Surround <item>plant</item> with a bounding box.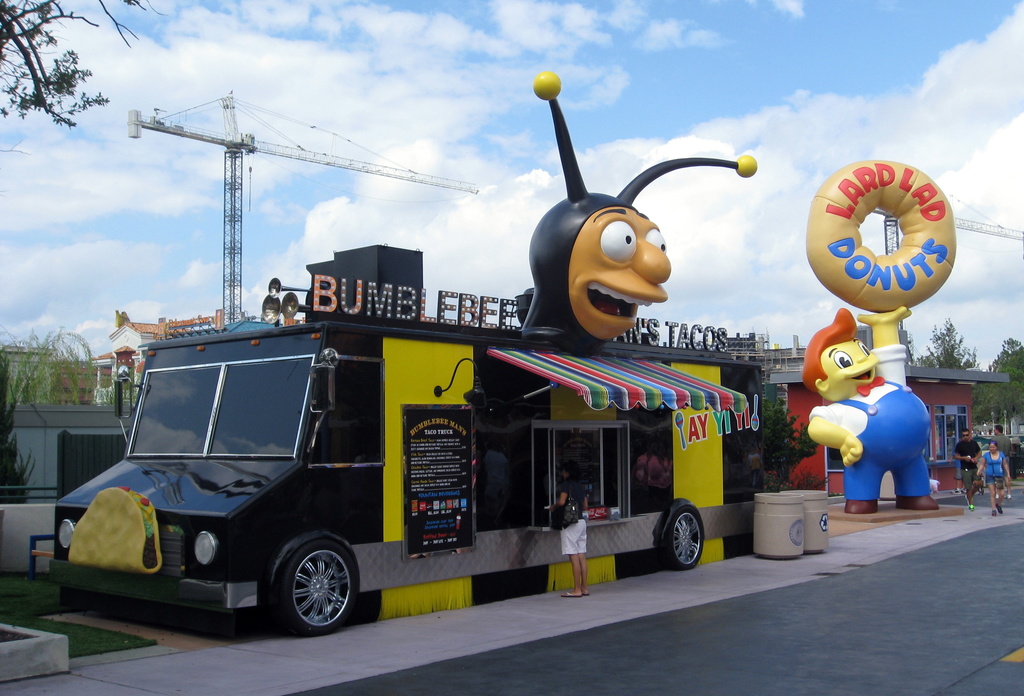
[left=0, top=343, right=37, bottom=507].
